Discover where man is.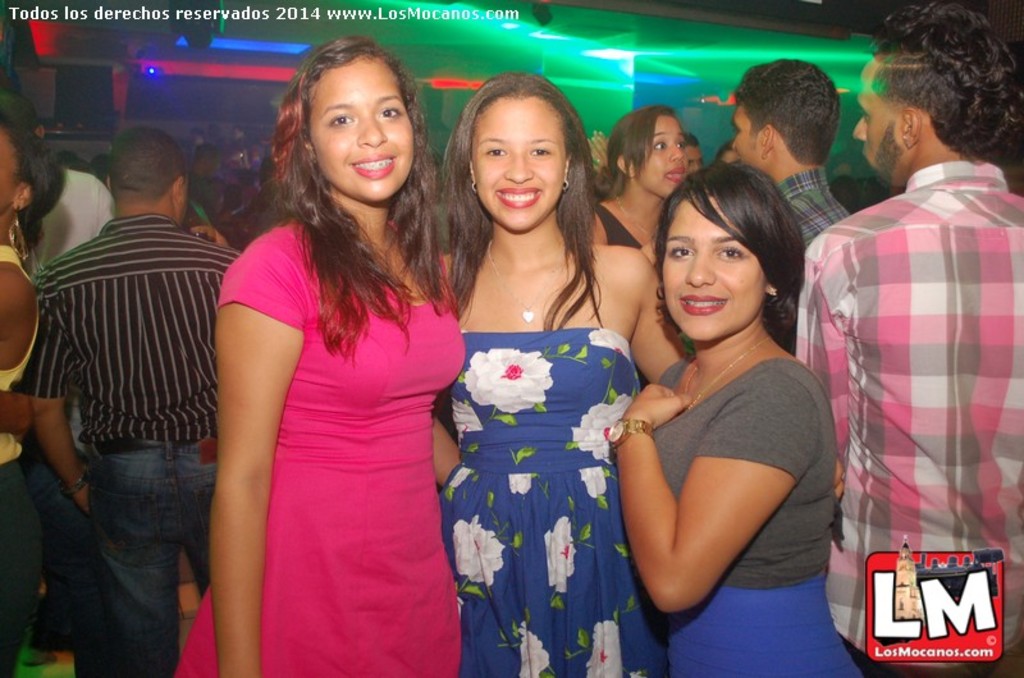
Discovered at {"left": 726, "top": 52, "right": 847, "bottom": 242}.
